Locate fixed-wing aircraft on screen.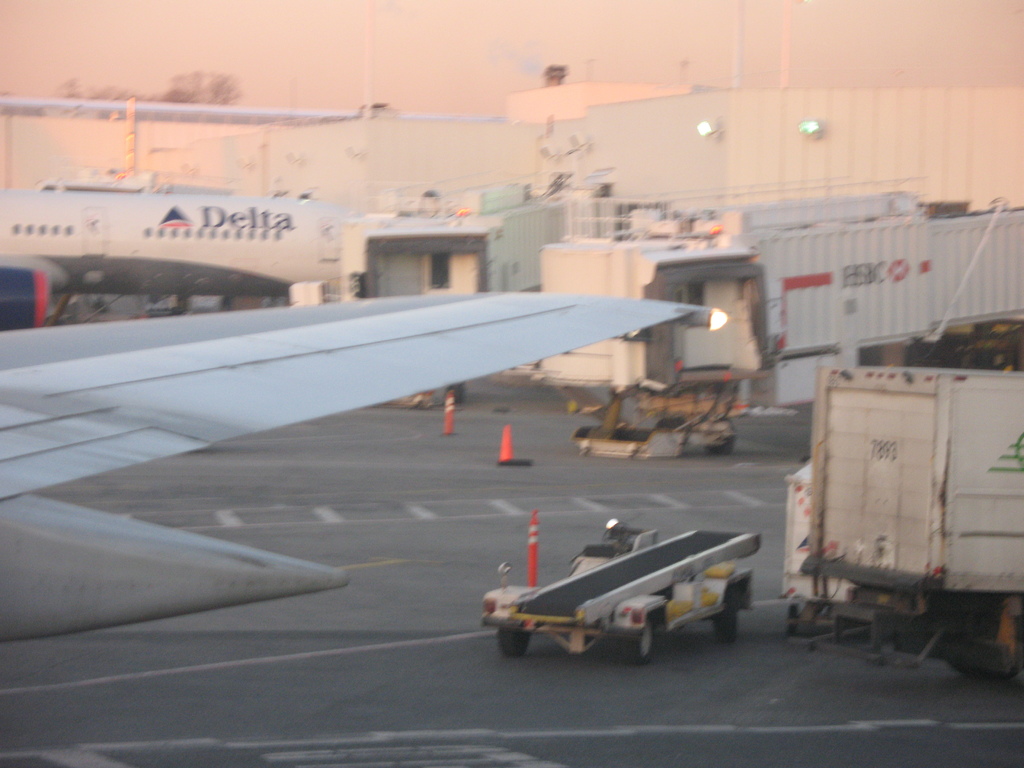
On screen at [x1=0, y1=187, x2=358, y2=328].
